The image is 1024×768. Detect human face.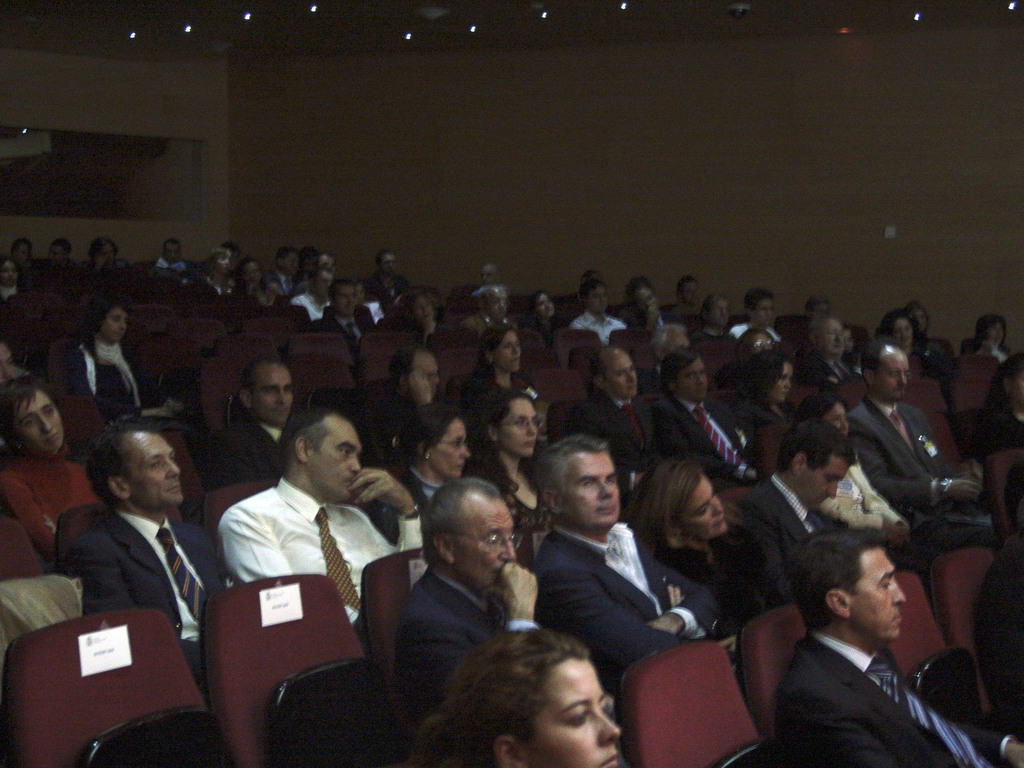
Detection: bbox=[451, 499, 514, 594].
